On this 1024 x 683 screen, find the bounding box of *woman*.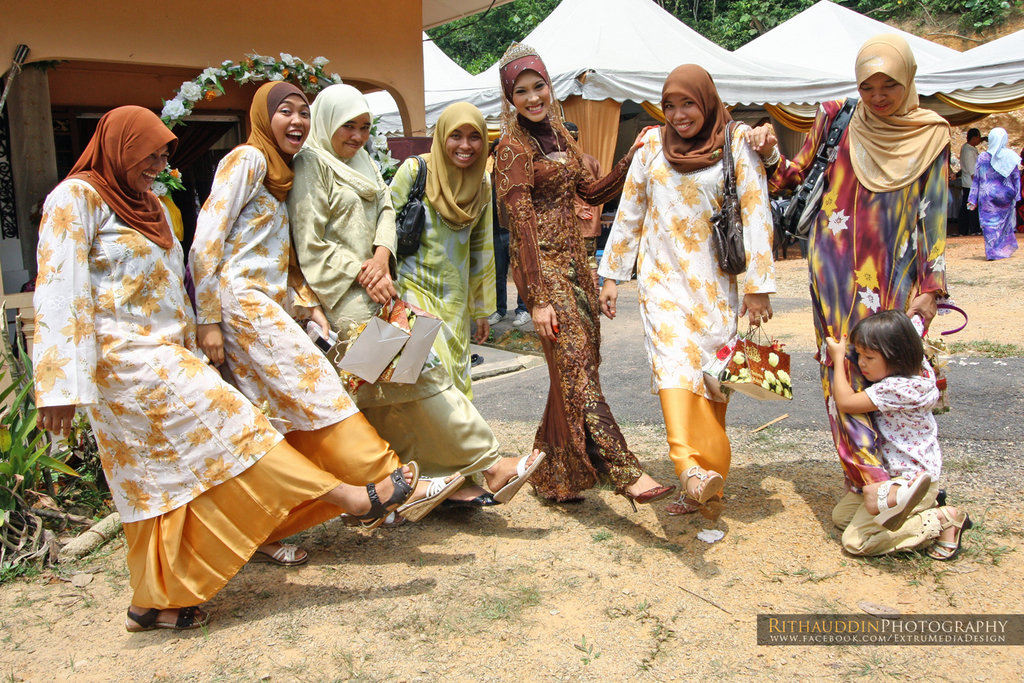
Bounding box: {"x1": 289, "y1": 79, "x2": 550, "y2": 529}.
